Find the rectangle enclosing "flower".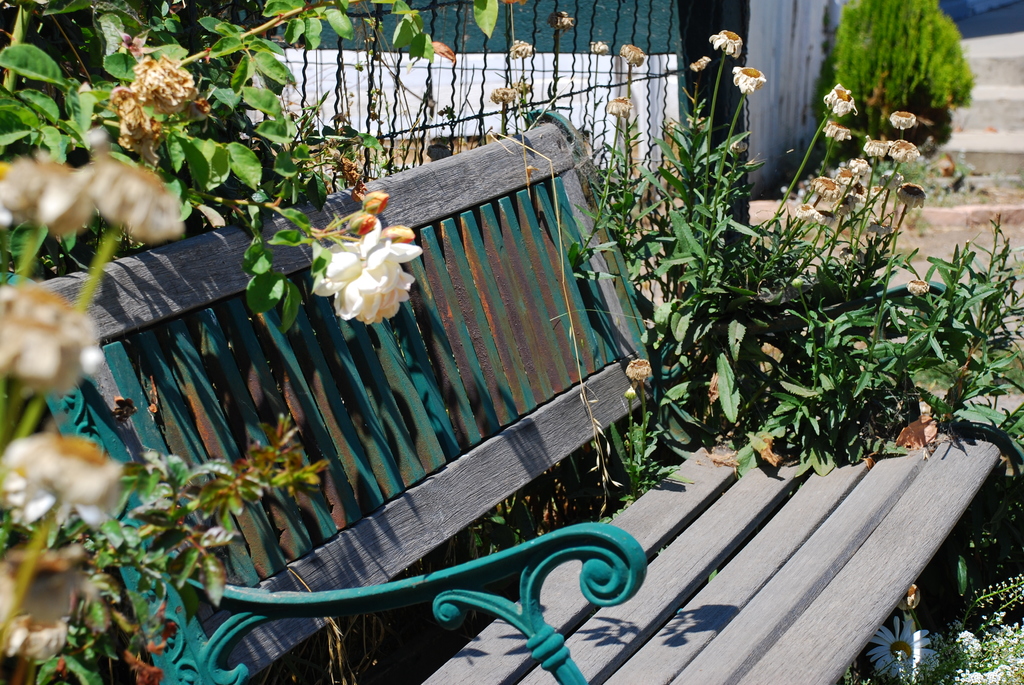
region(904, 277, 927, 294).
